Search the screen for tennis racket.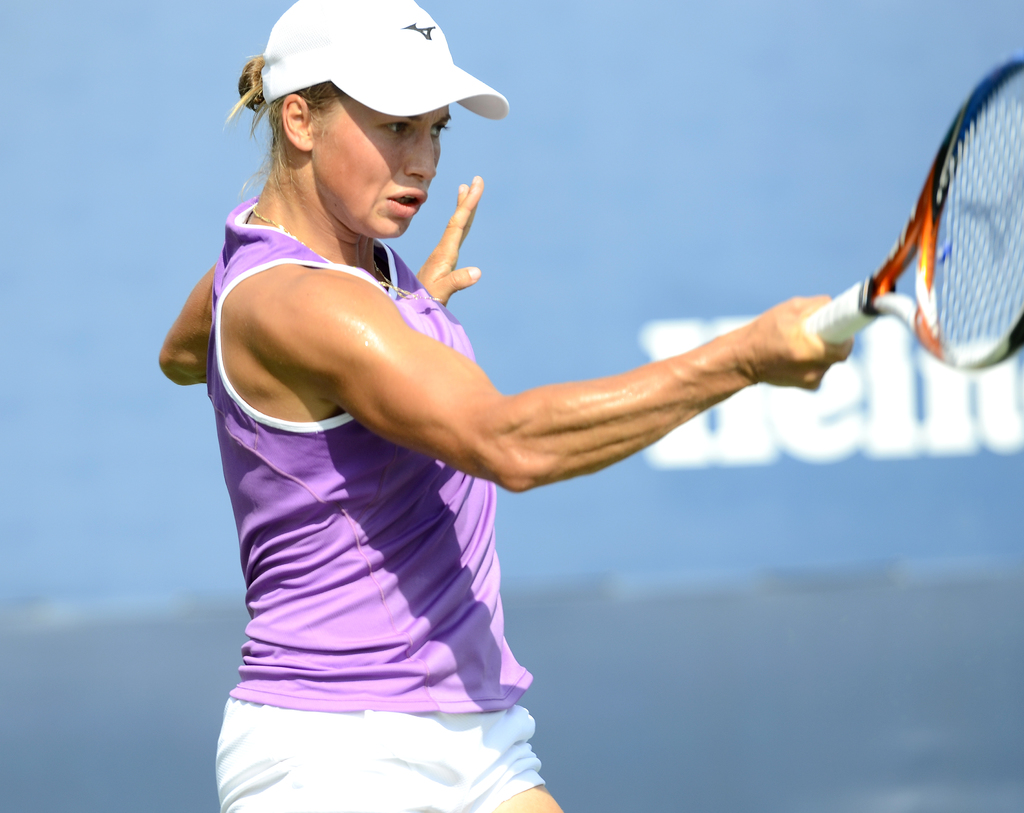
Found at locate(797, 56, 1023, 372).
